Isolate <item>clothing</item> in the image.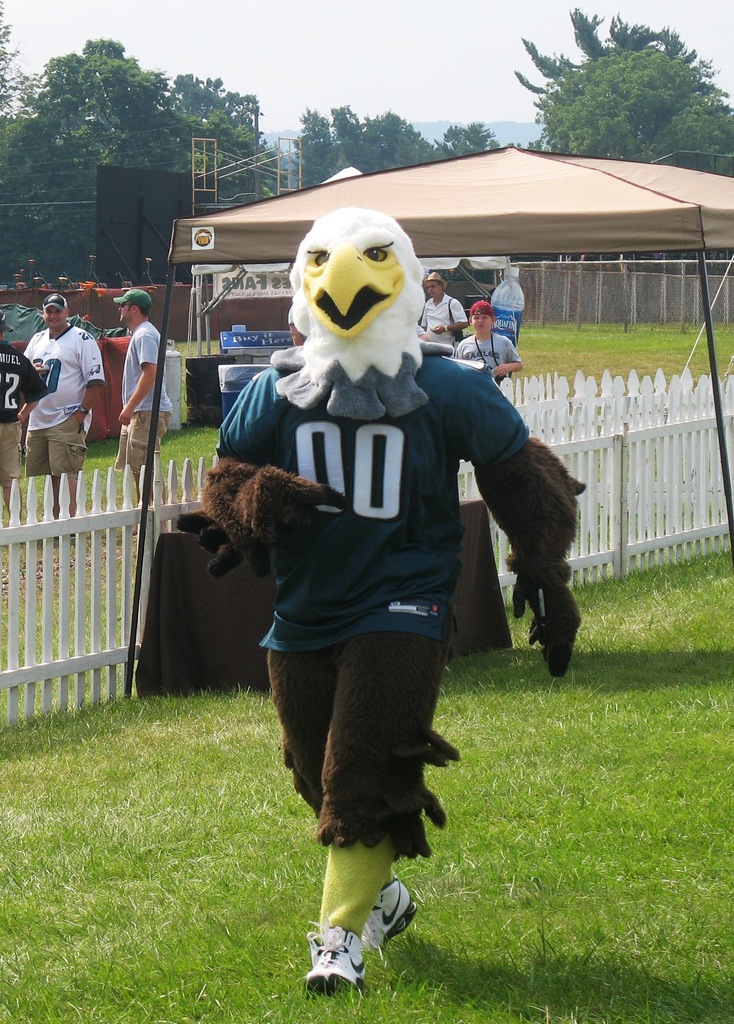
Isolated region: [26,323,106,481].
